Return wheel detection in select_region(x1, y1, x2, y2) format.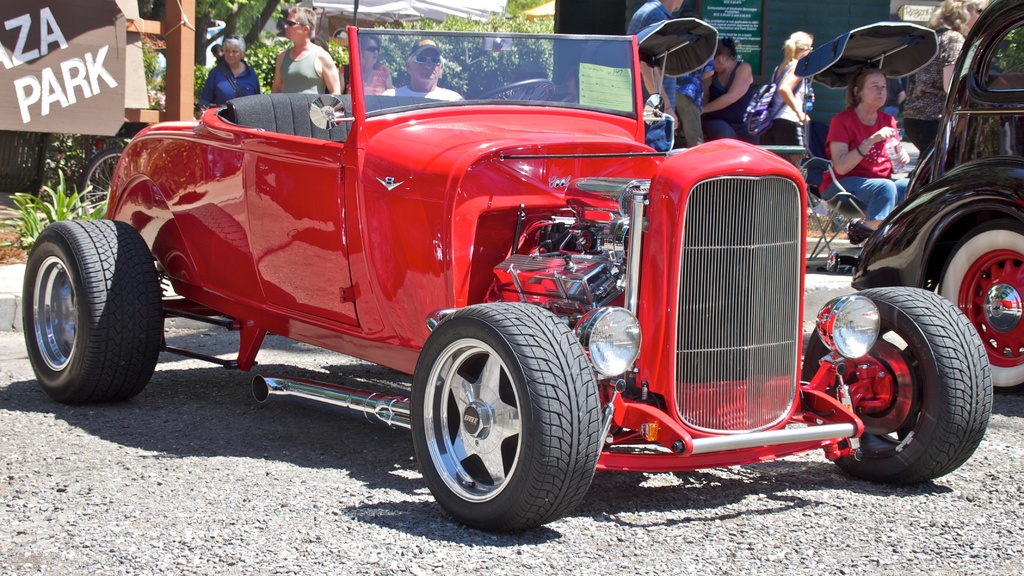
select_region(408, 292, 594, 520).
